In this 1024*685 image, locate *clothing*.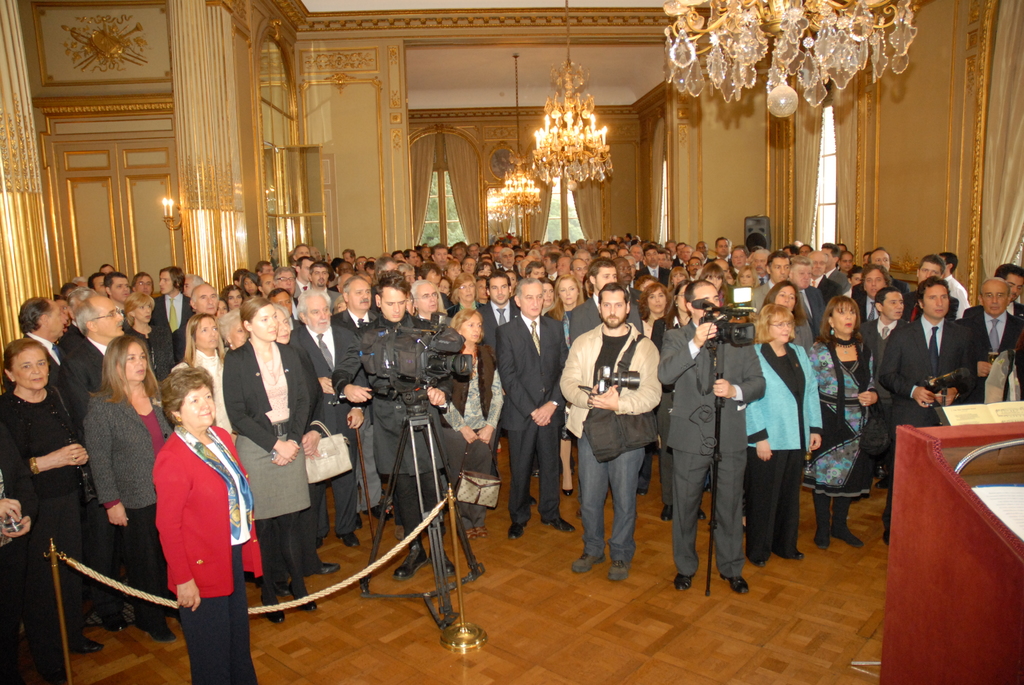
Bounding box: [x1=803, y1=335, x2=879, y2=503].
